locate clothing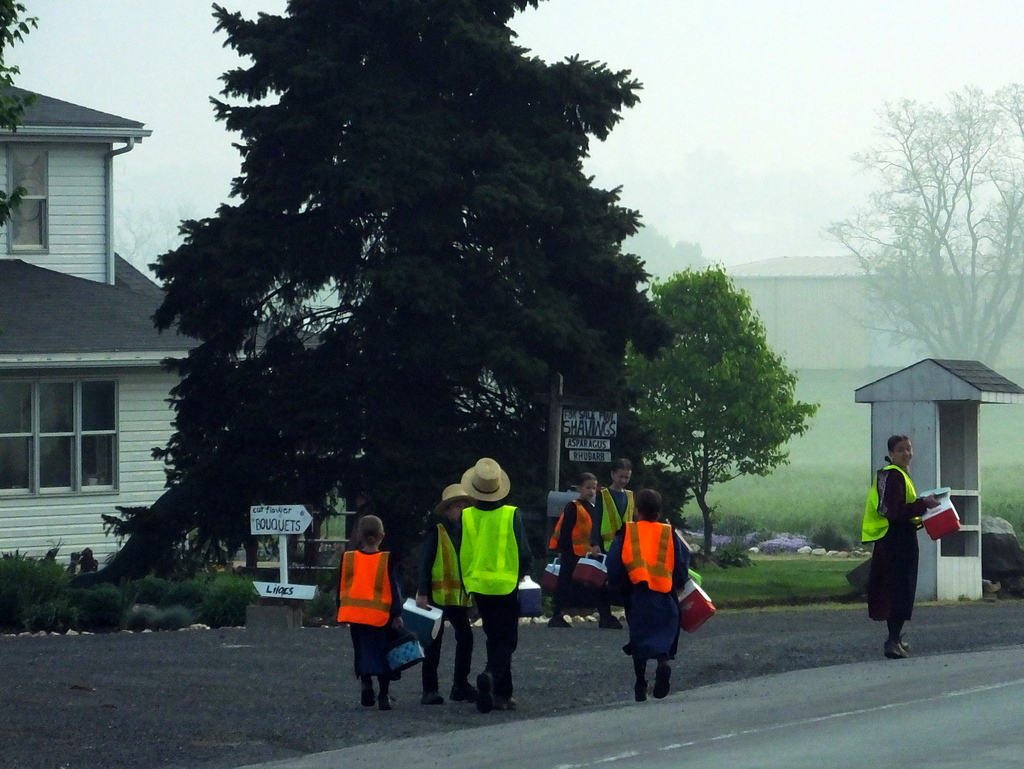
rect(606, 518, 693, 657)
